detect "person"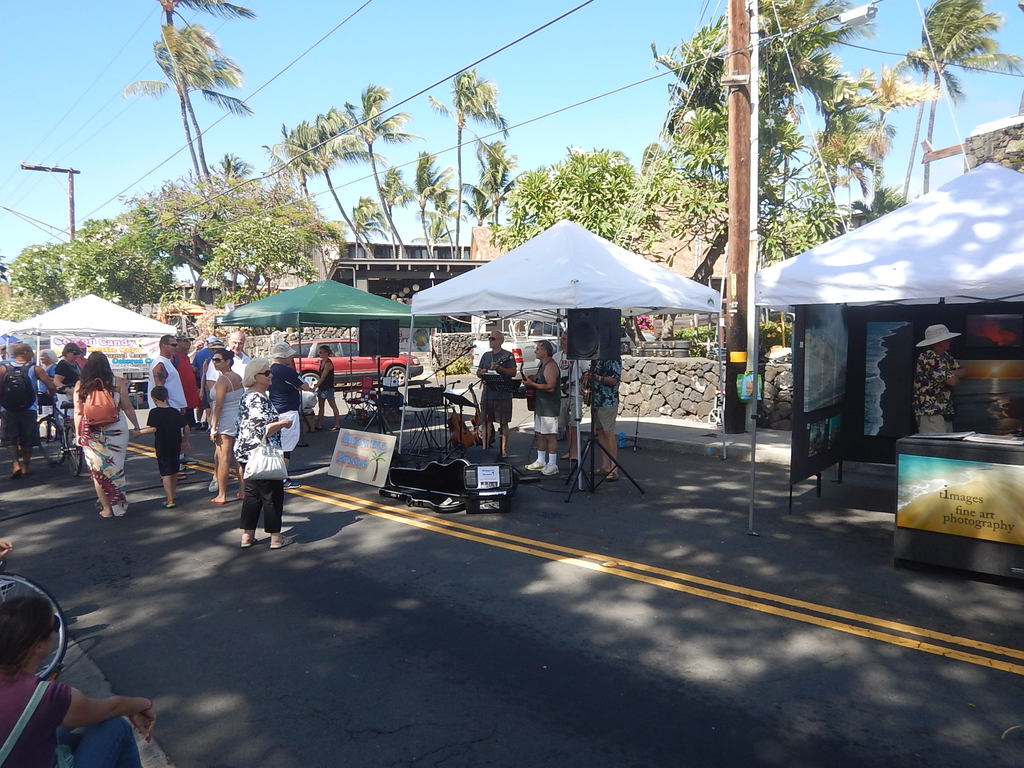
0, 344, 56, 477
